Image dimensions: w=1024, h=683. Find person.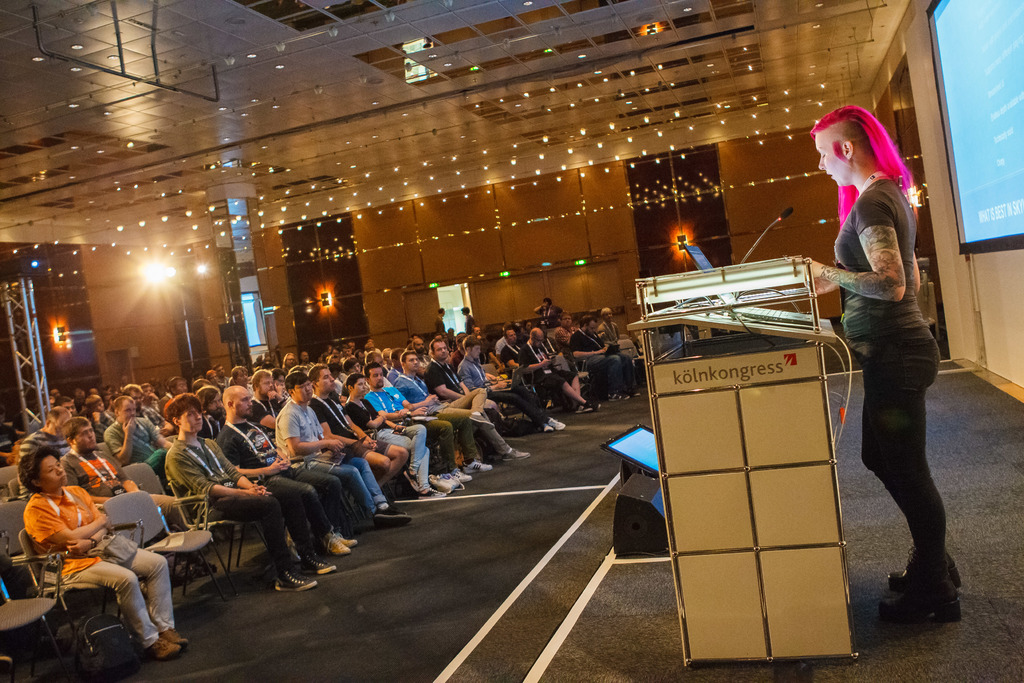
552 302 600 374.
